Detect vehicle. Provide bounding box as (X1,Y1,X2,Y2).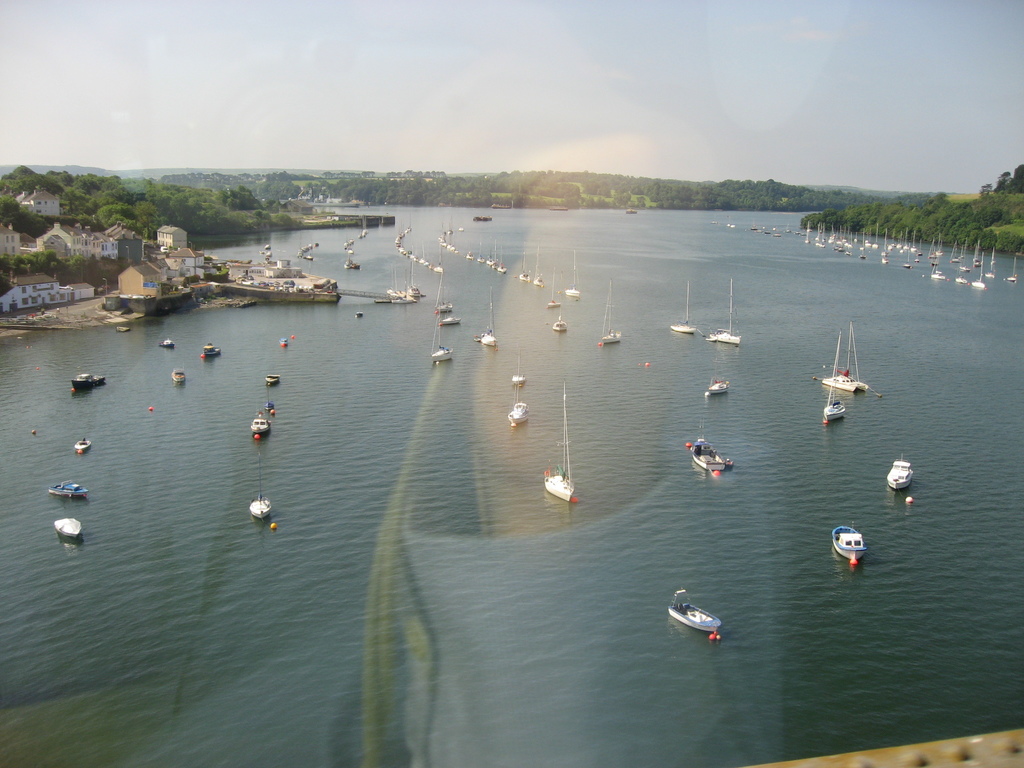
(593,287,623,348).
